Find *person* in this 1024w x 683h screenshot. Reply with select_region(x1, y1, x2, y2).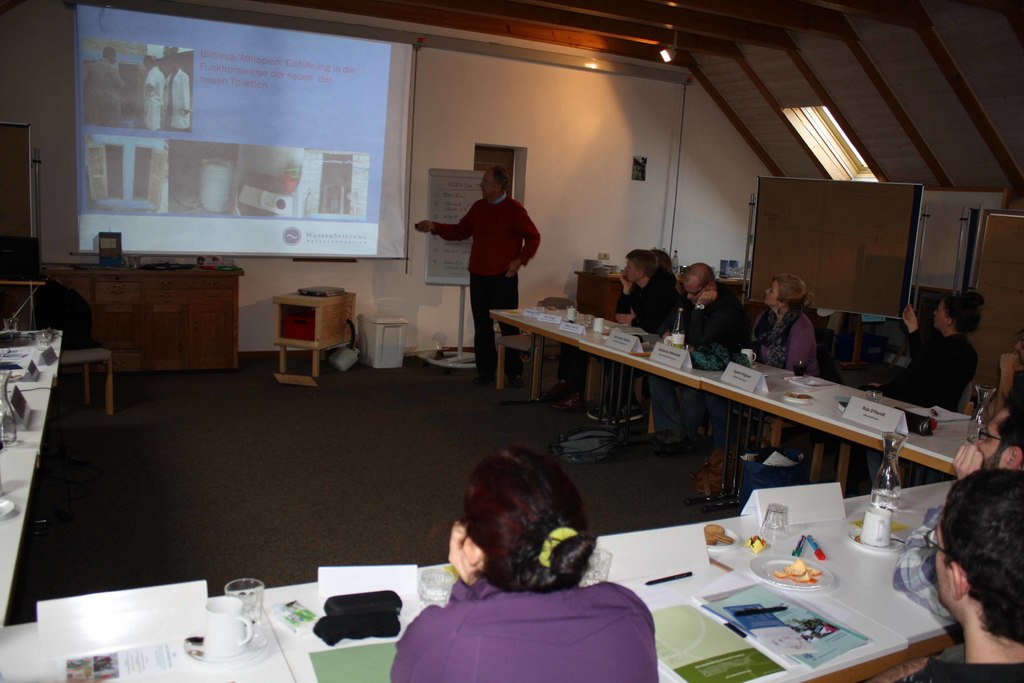
select_region(890, 406, 1023, 627).
